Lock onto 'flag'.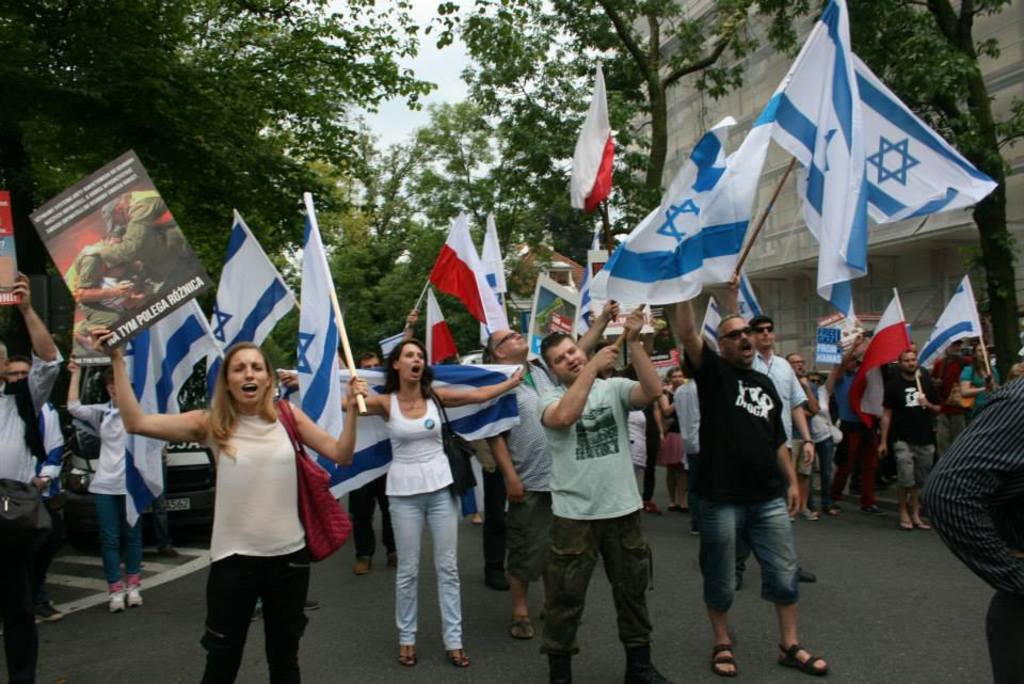
Locked: [441, 369, 517, 446].
